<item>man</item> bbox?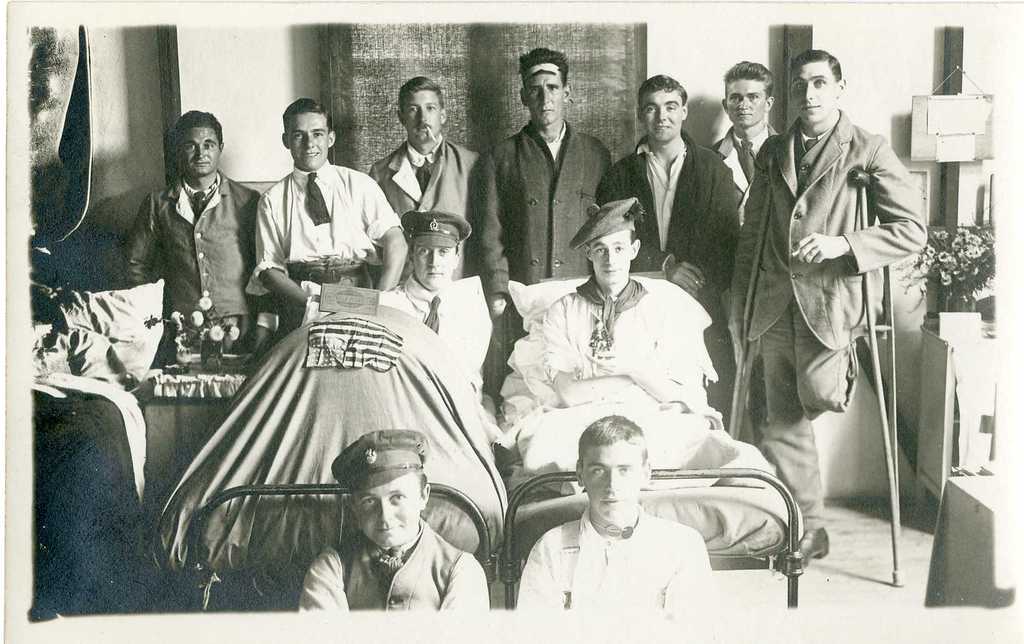
376,208,477,372
